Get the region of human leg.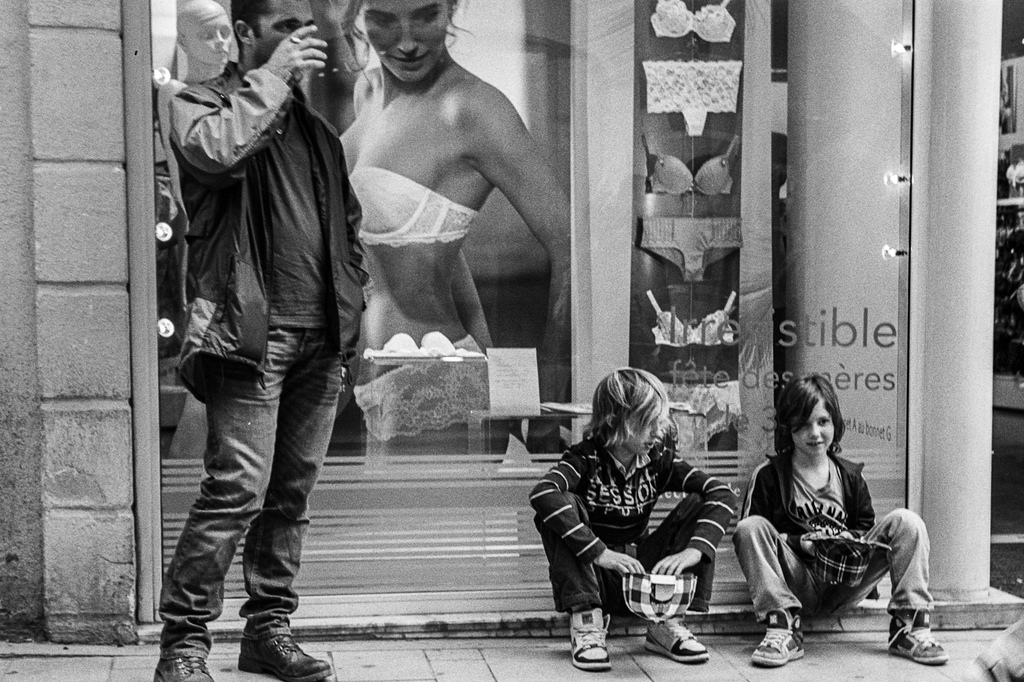
left=723, top=525, right=815, bottom=668.
